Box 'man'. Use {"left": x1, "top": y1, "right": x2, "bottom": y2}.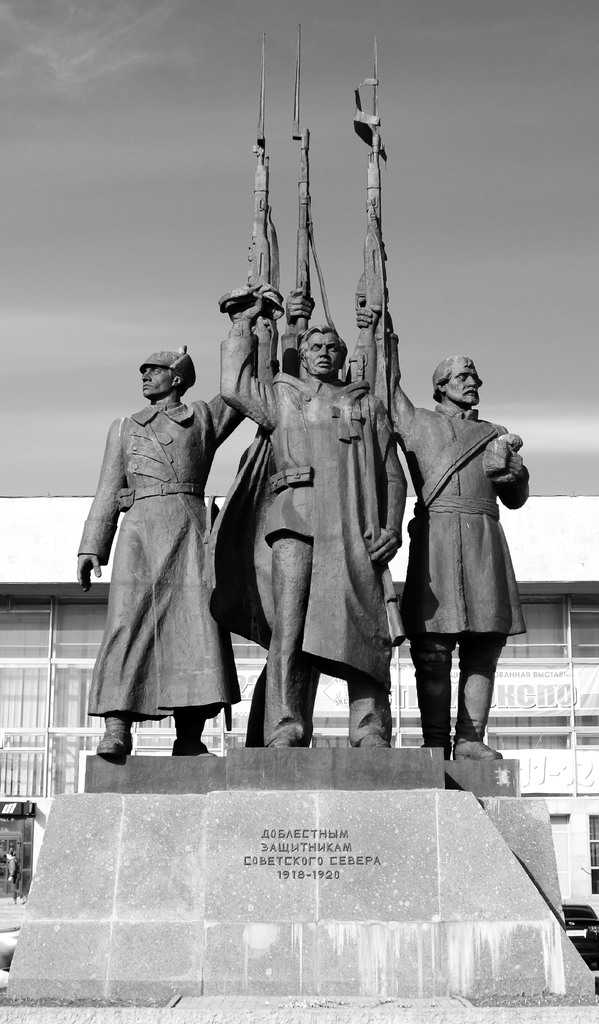
{"left": 71, "top": 286, "right": 275, "bottom": 760}.
